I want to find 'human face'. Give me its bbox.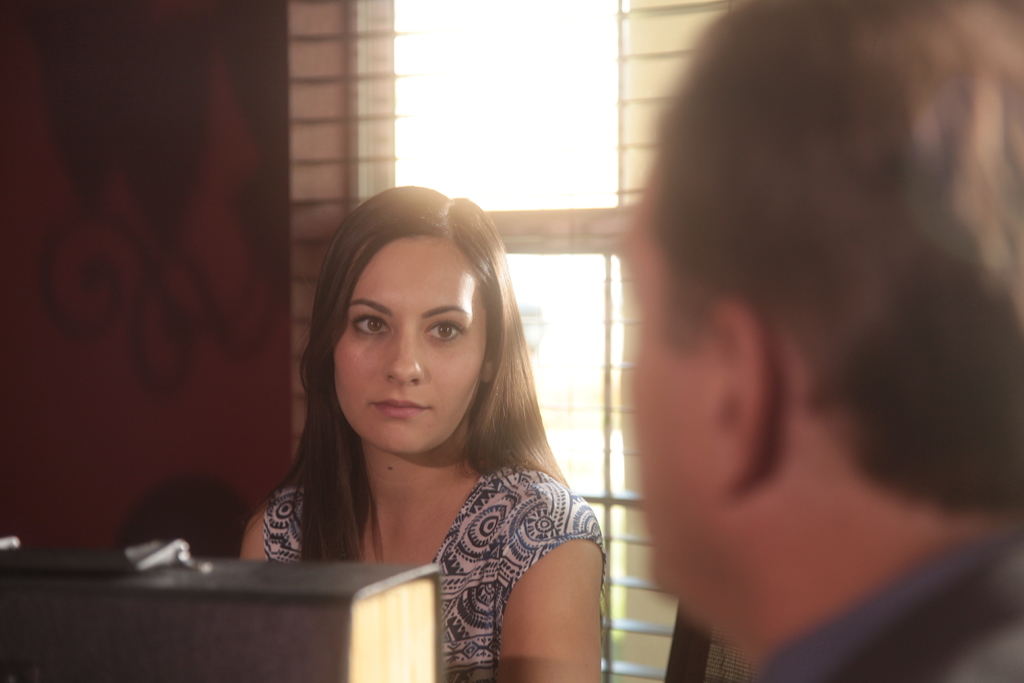
625, 186, 724, 579.
